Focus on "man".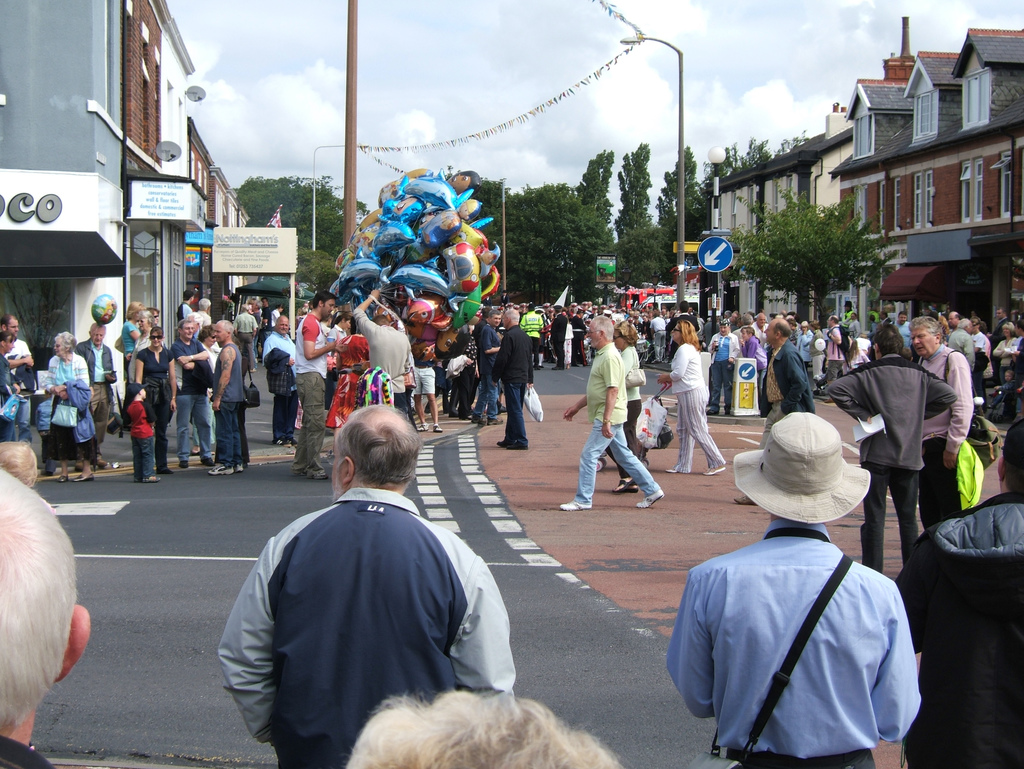
Focused at bbox=[0, 327, 31, 402].
